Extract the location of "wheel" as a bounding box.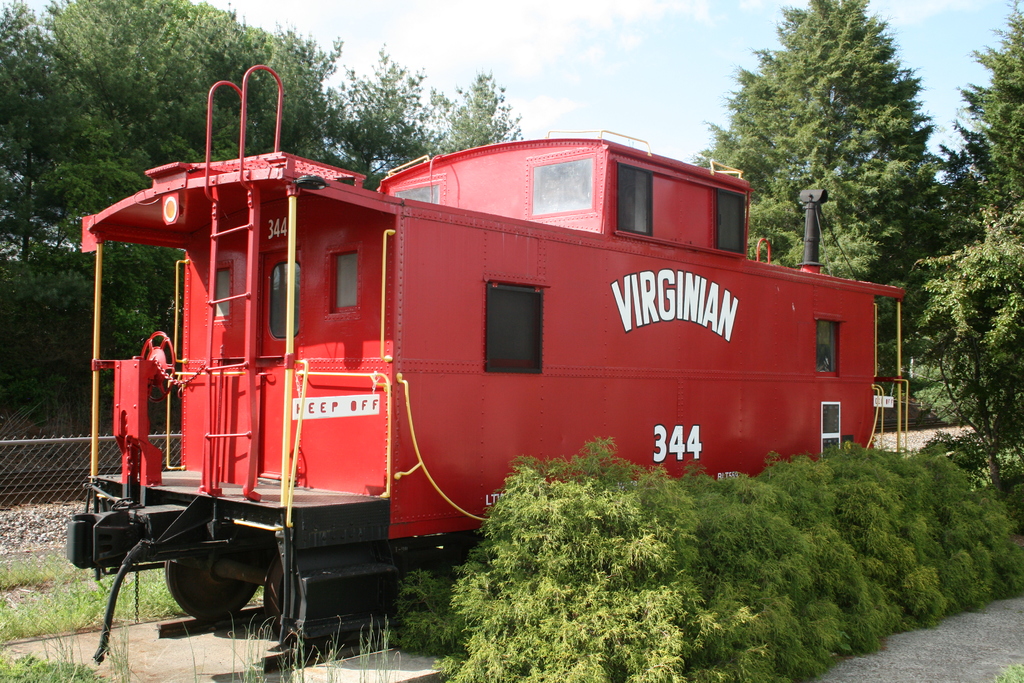
163, 545, 262, 620.
